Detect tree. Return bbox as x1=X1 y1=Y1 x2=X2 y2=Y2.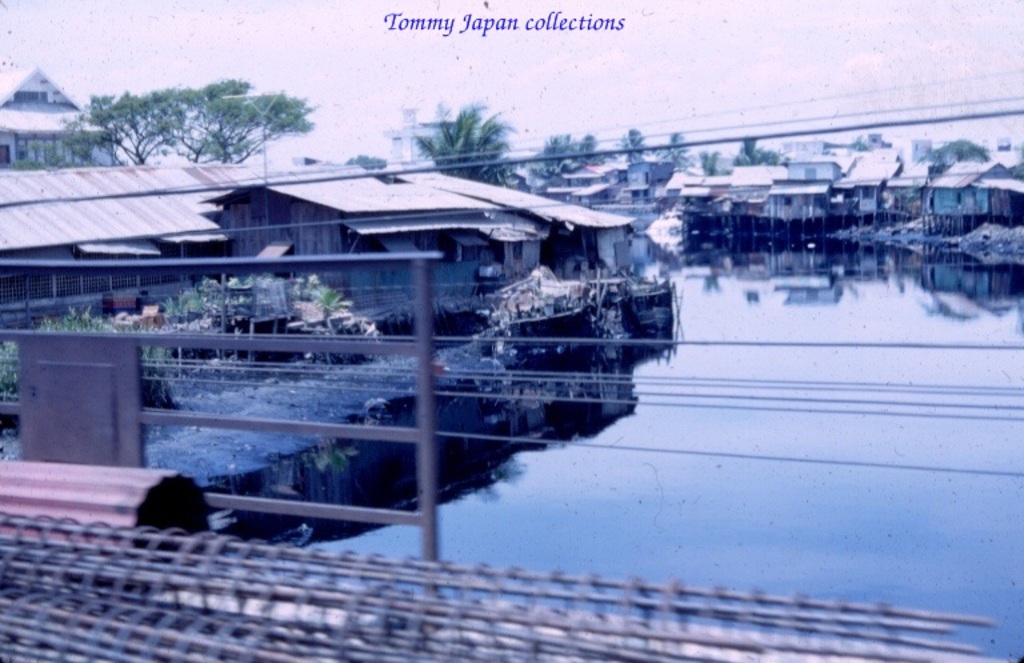
x1=9 y1=80 x2=312 y2=165.
